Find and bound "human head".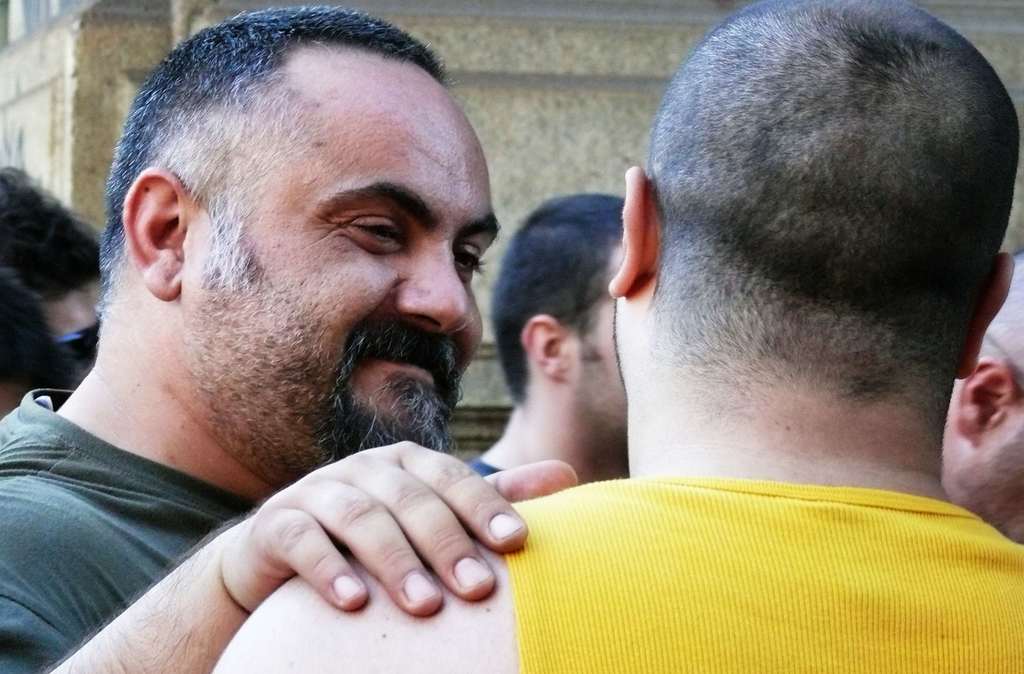
Bound: box=[948, 245, 1023, 534].
